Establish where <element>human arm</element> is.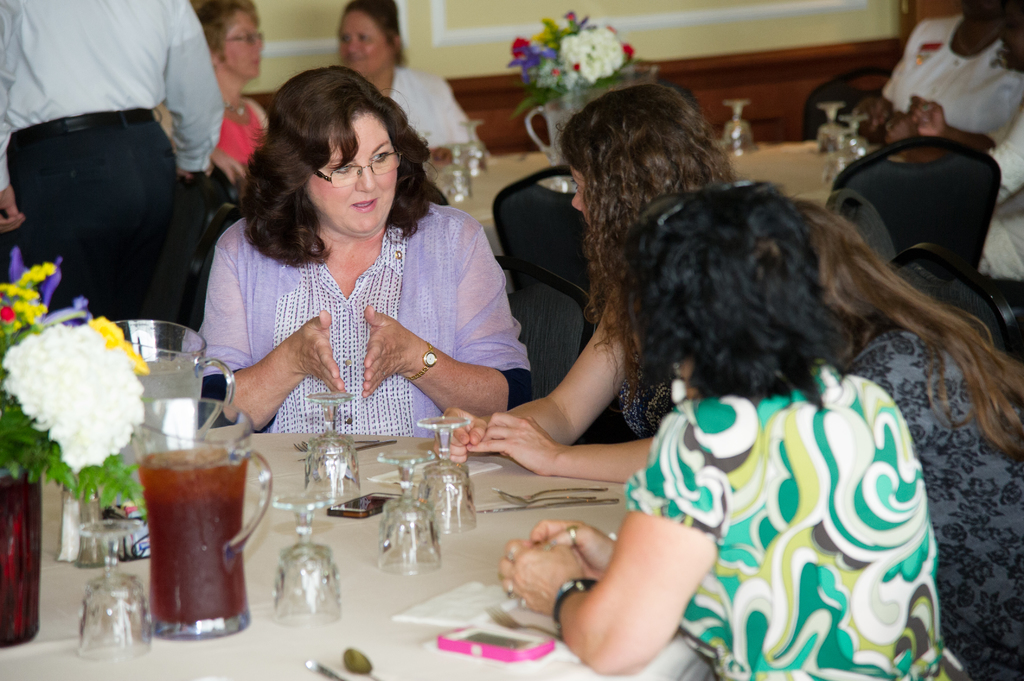
Established at 556,461,707,670.
